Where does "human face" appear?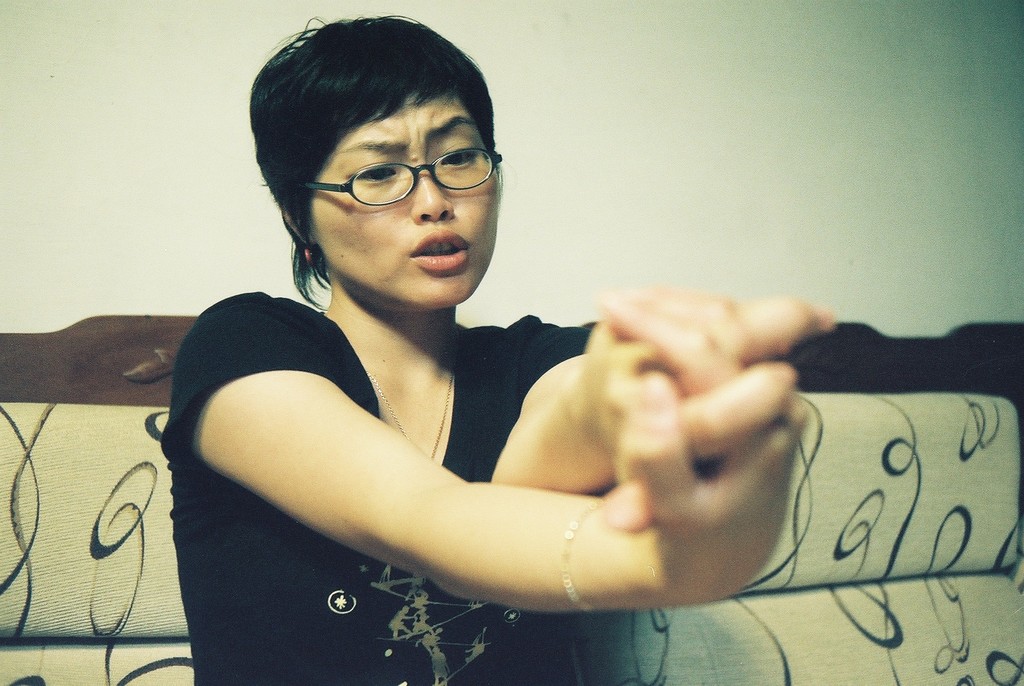
Appears at l=314, t=90, r=495, b=315.
